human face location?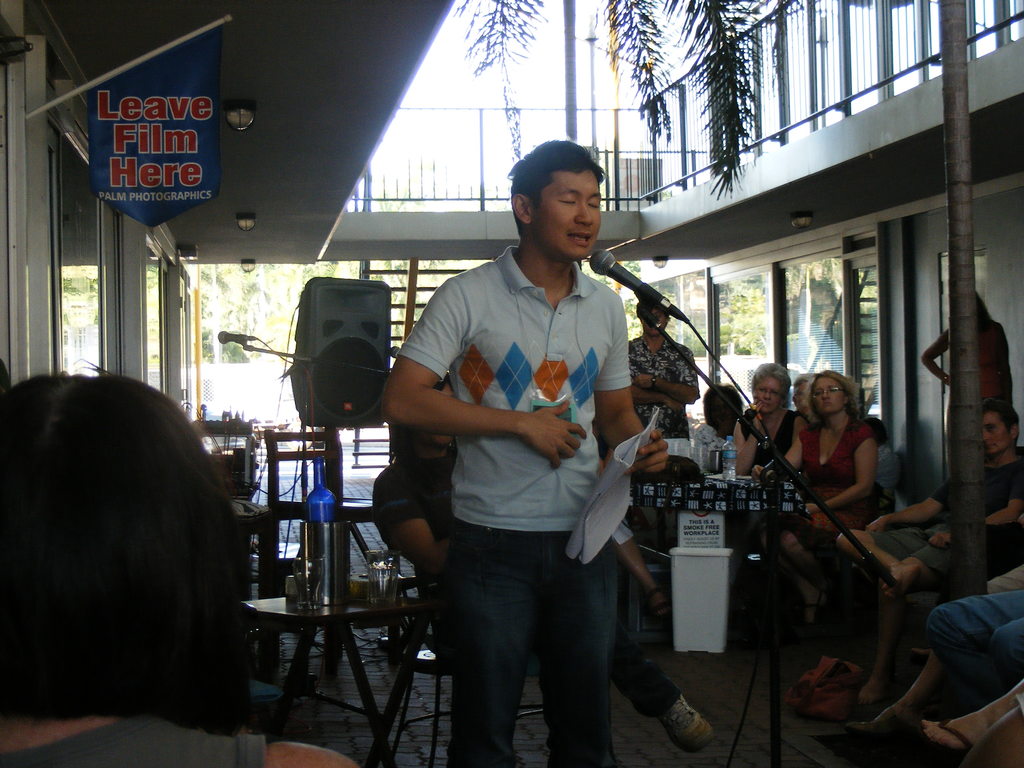
crop(815, 374, 845, 410)
